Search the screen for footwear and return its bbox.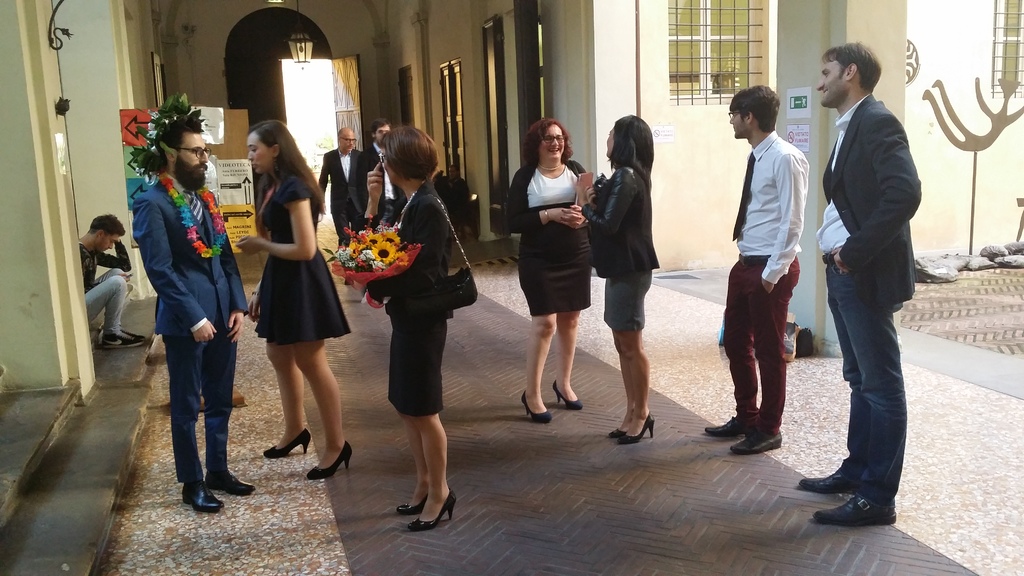
Found: <region>100, 327, 127, 348</region>.
